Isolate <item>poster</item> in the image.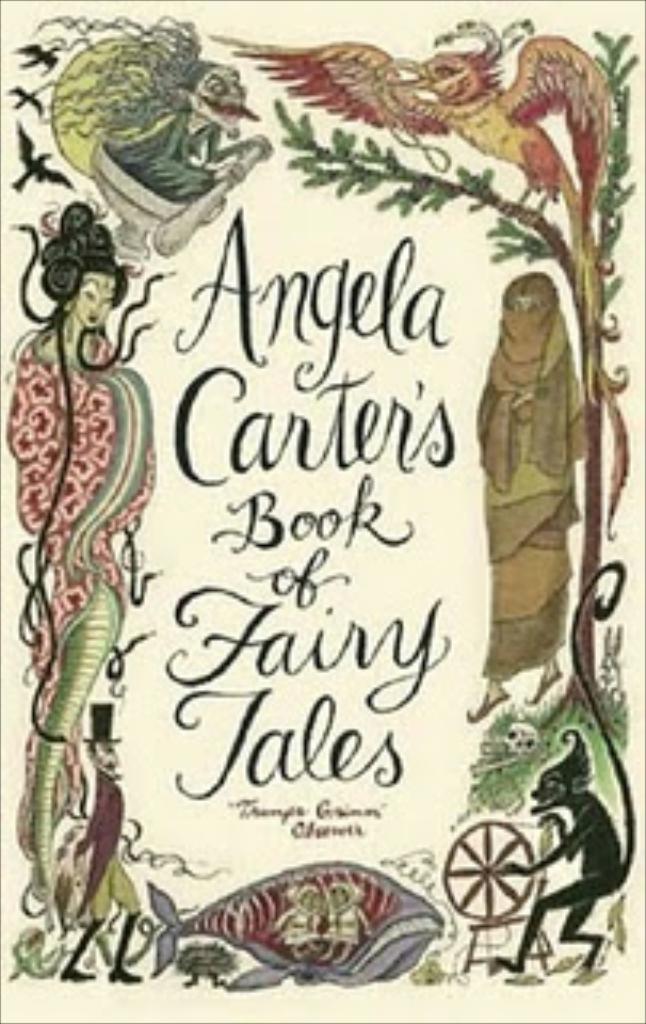
Isolated region: bbox=[0, 0, 643, 1021].
